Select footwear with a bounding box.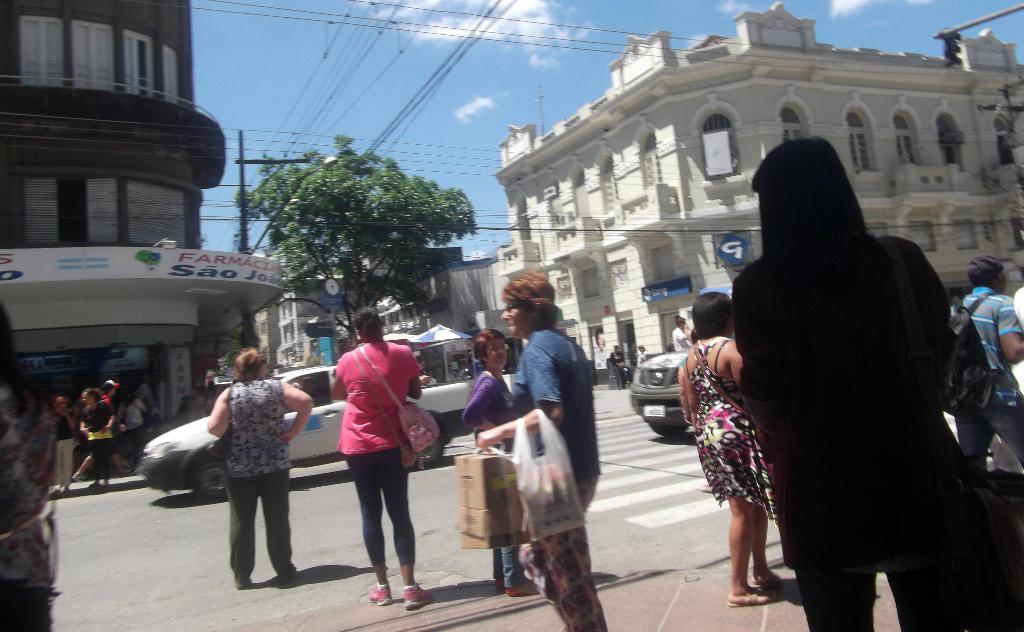
121:467:138:477.
